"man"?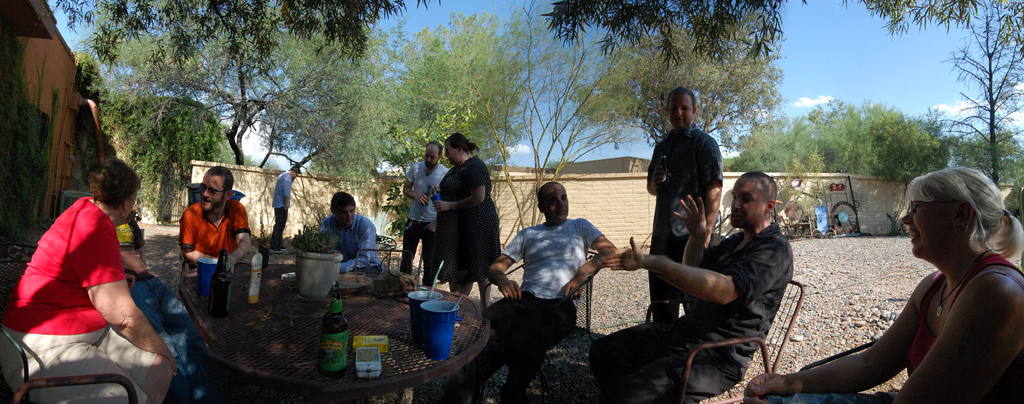
BBox(315, 190, 383, 269)
